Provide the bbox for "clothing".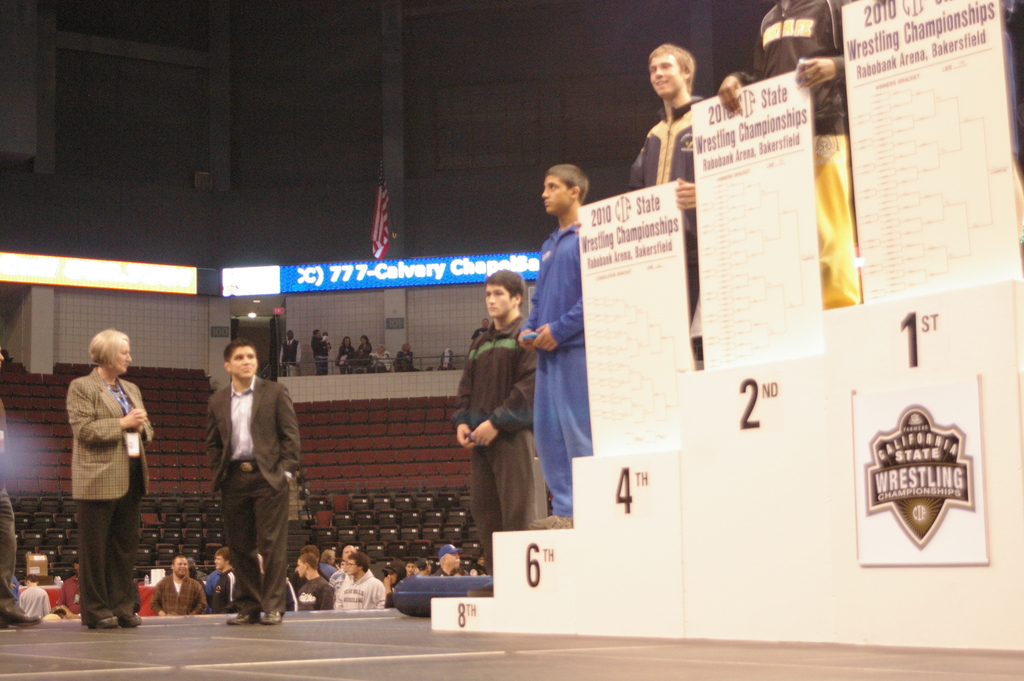
[319,338,326,369].
